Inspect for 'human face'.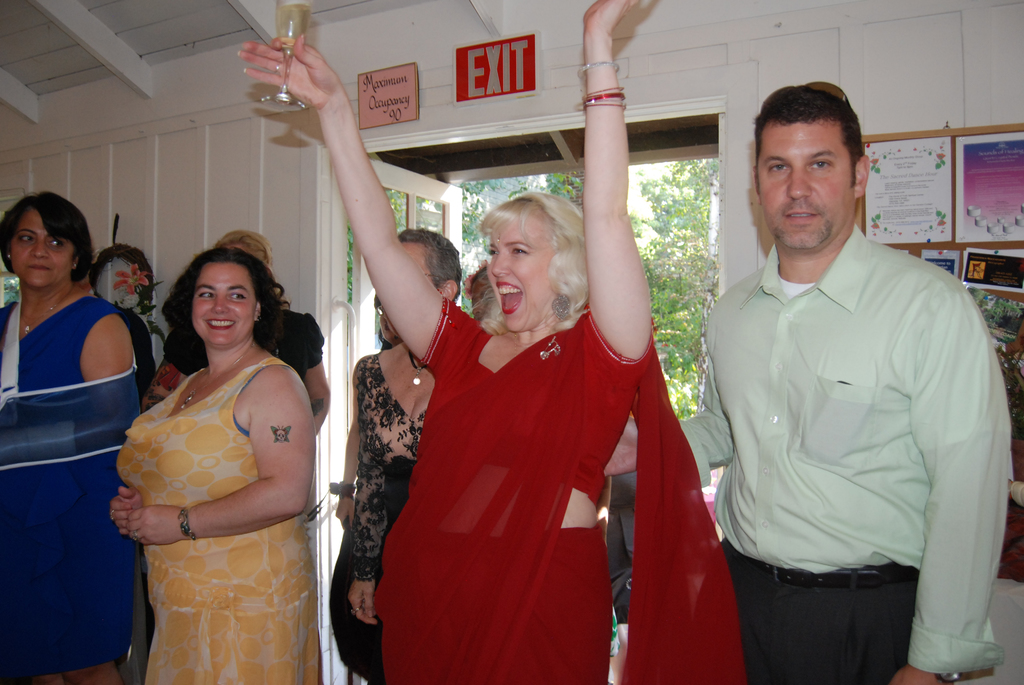
Inspection: bbox=(369, 292, 396, 341).
